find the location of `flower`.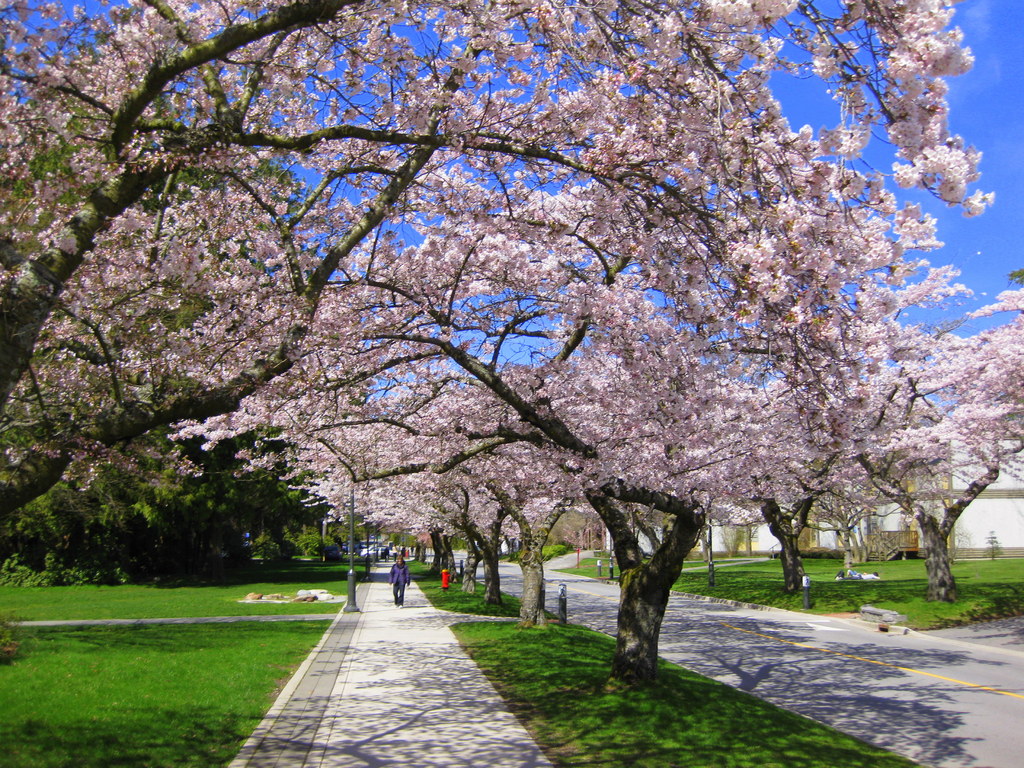
Location: (x1=963, y1=191, x2=998, y2=223).
